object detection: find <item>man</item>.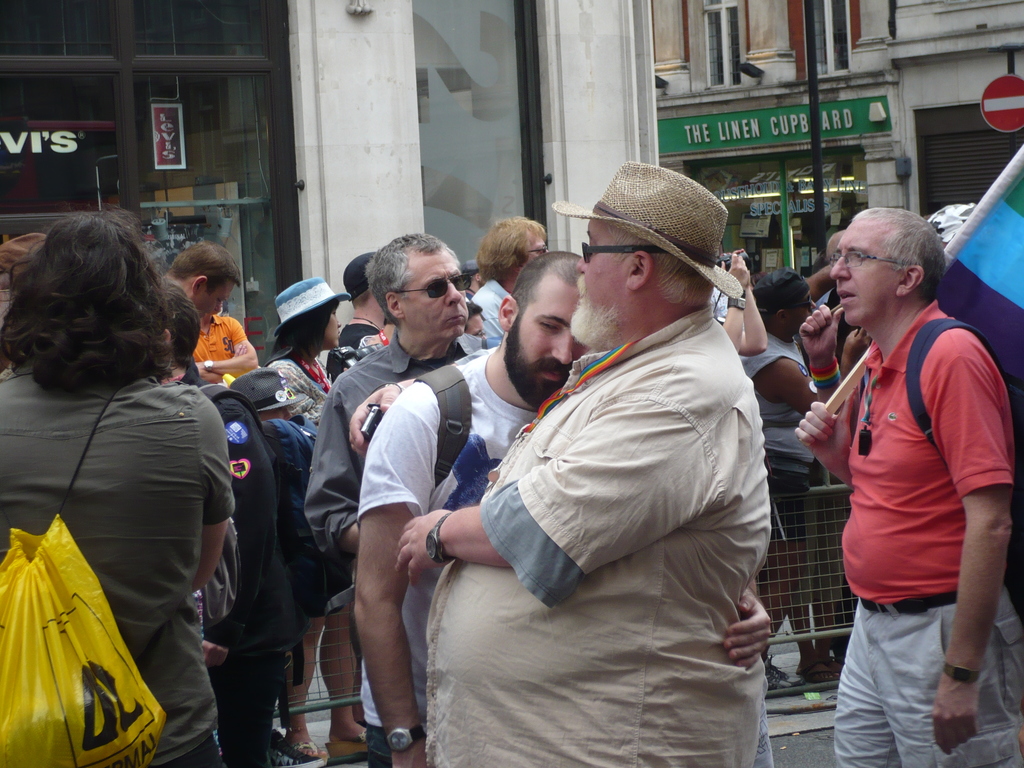
l=335, t=252, r=386, b=355.
